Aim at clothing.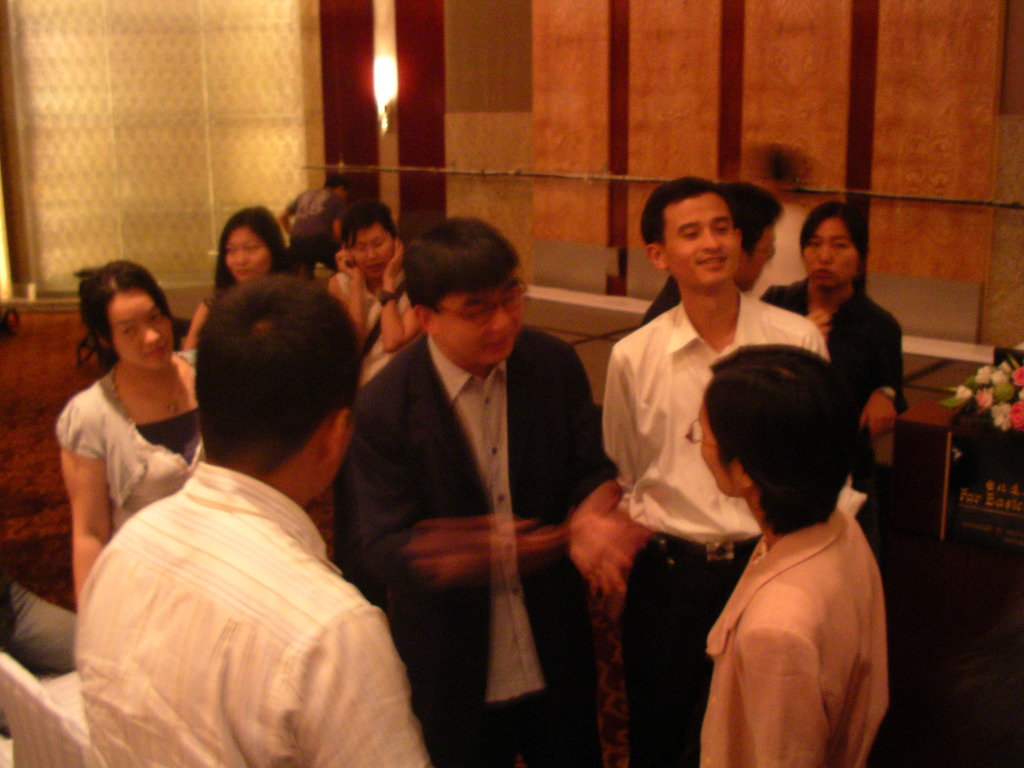
Aimed at box=[335, 318, 612, 767].
